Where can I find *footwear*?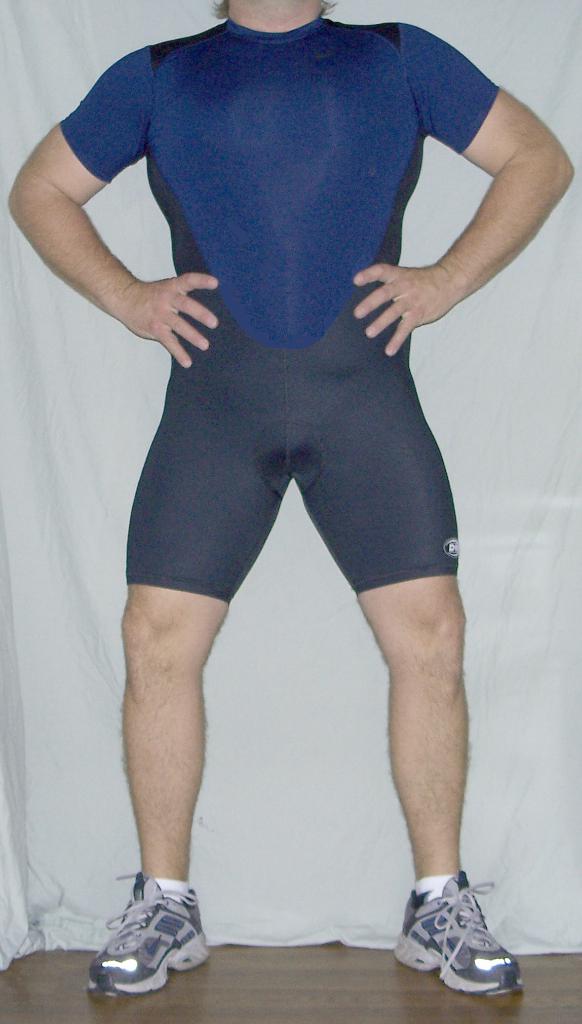
You can find it at x1=84, y1=870, x2=208, y2=1001.
